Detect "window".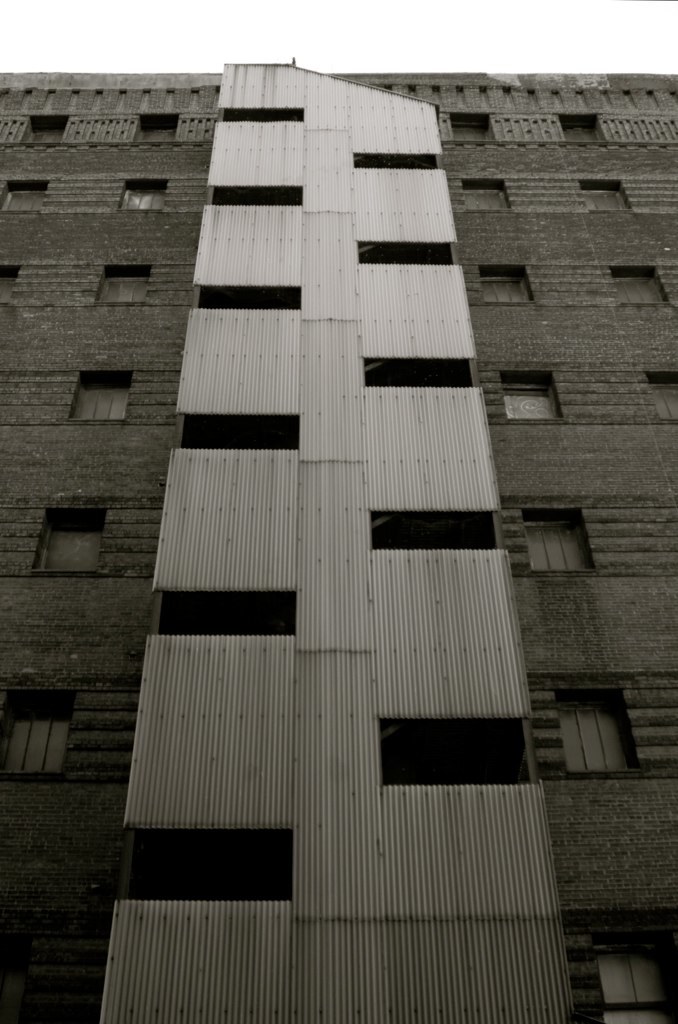
Detected at 40, 511, 106, 572.
